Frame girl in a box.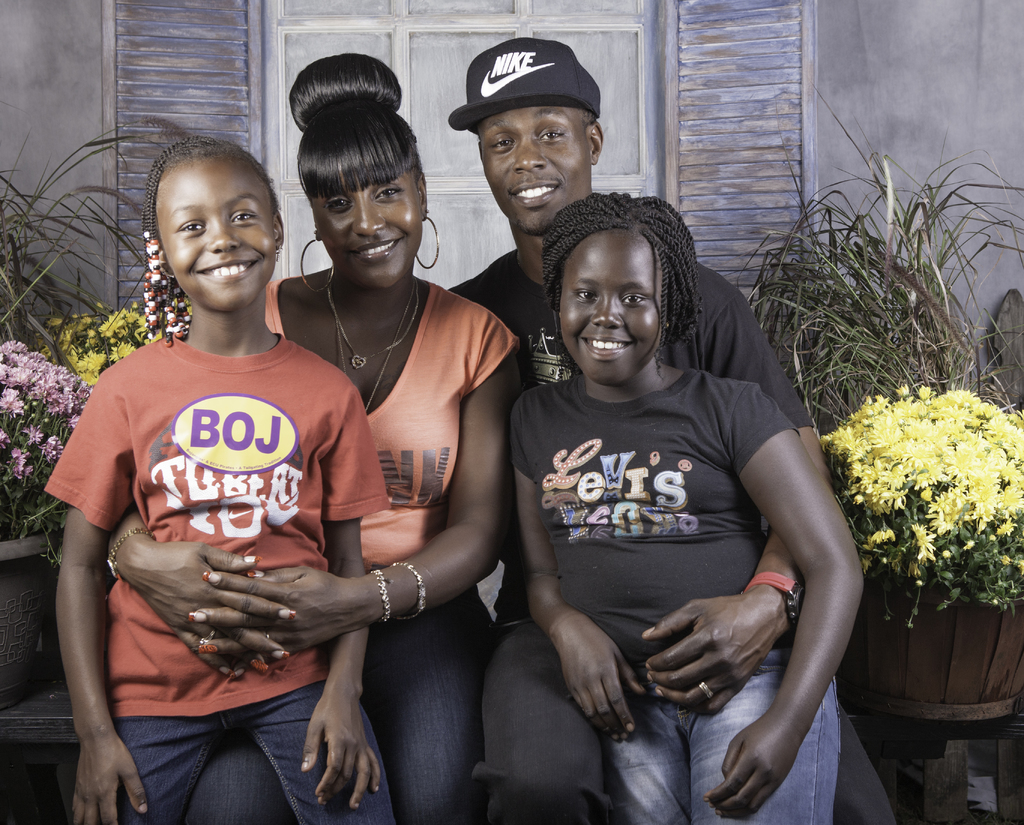
512,182,867,824.
